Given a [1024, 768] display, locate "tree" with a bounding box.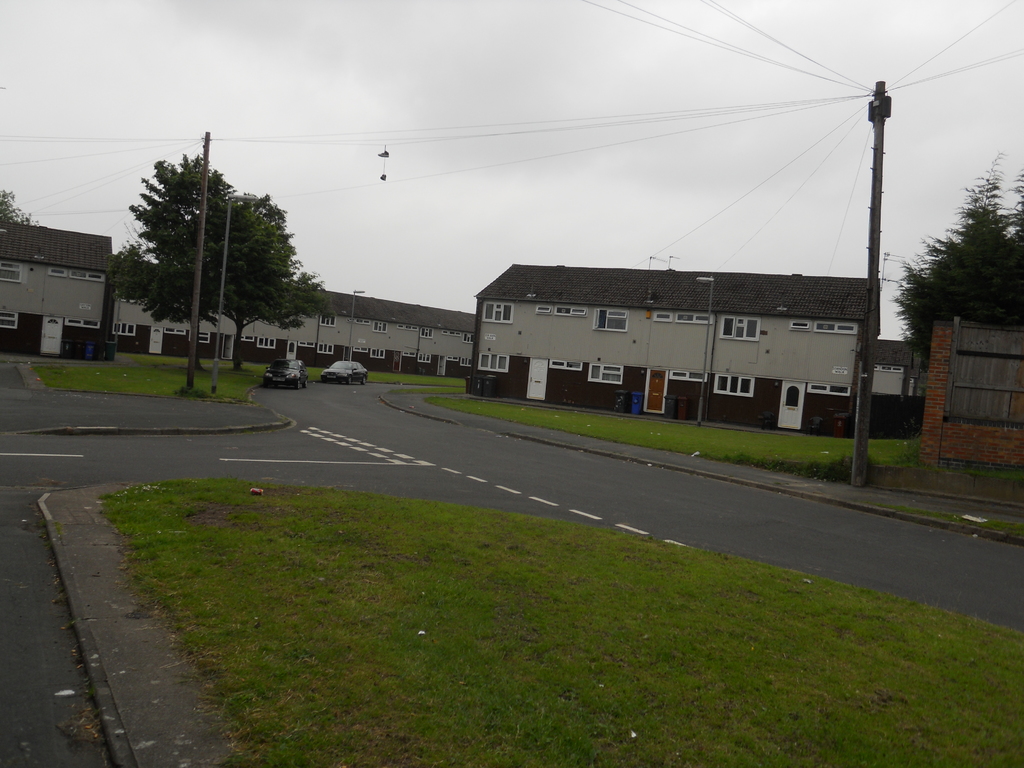
Located: box(199, 189, 334, 374).
